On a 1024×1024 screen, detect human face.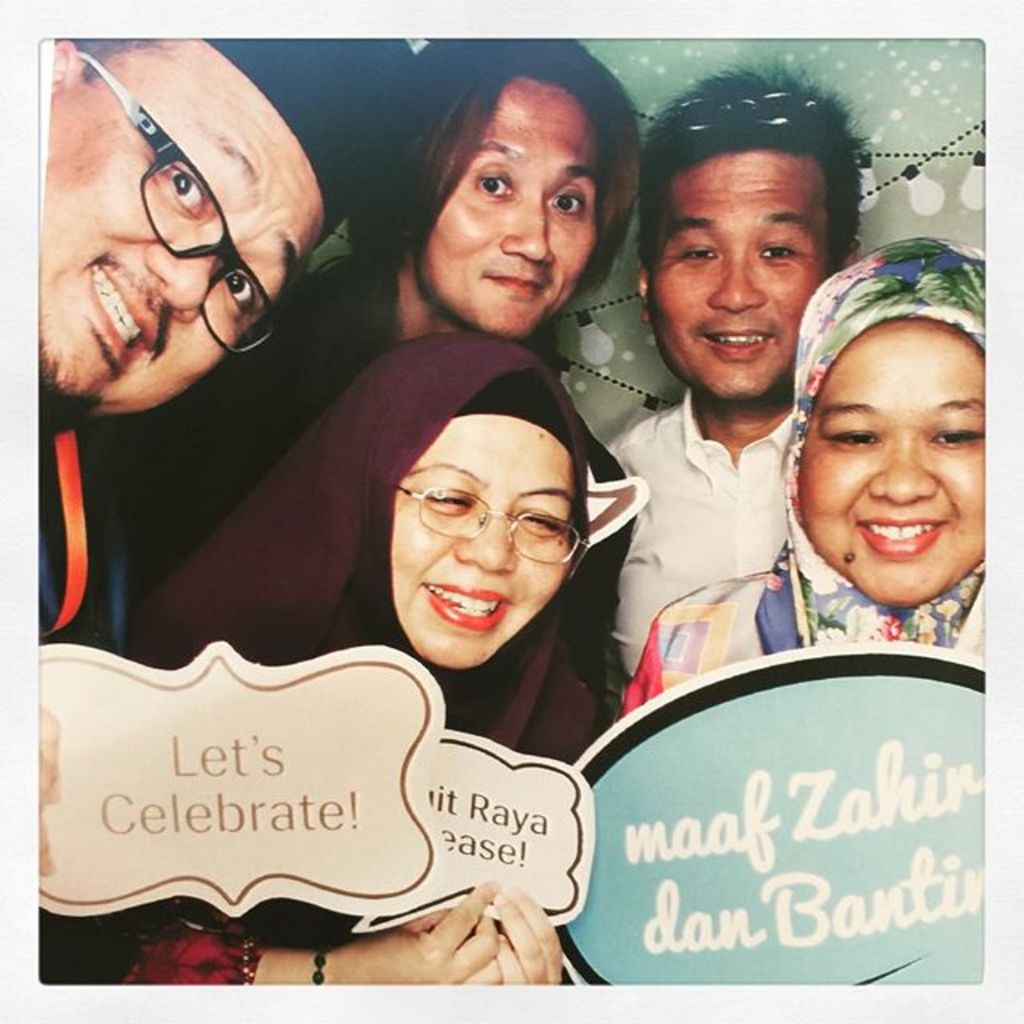
rect(0, 26, 330, 437).
